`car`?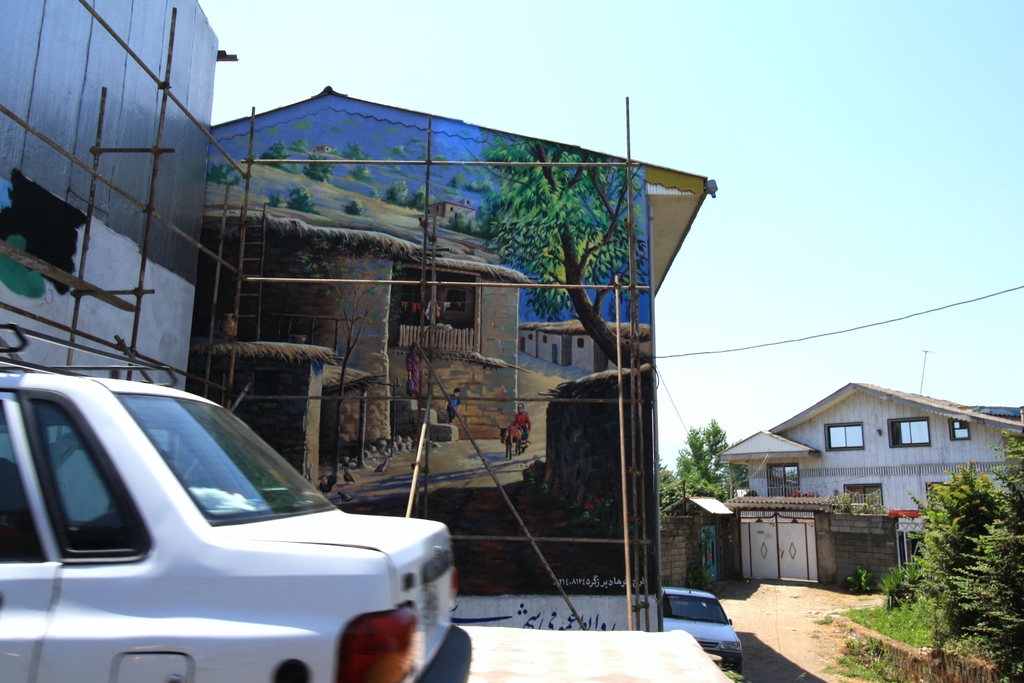
bbox(661, 588, 740, 667)
